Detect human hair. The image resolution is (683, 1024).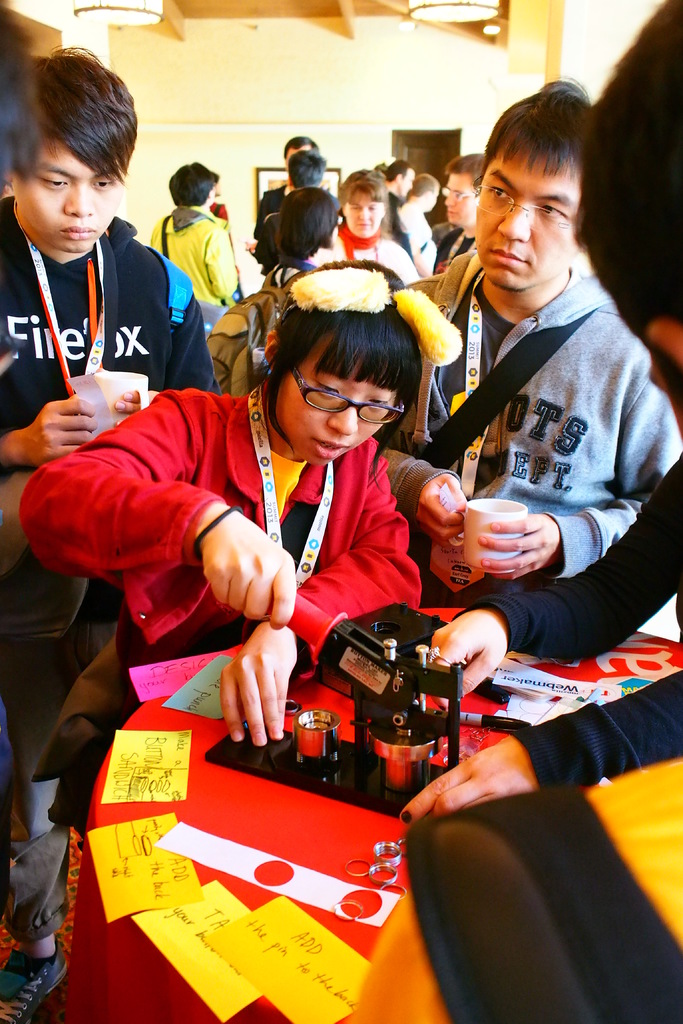
[x1=411, y1=174, x2=440, y2=196].
